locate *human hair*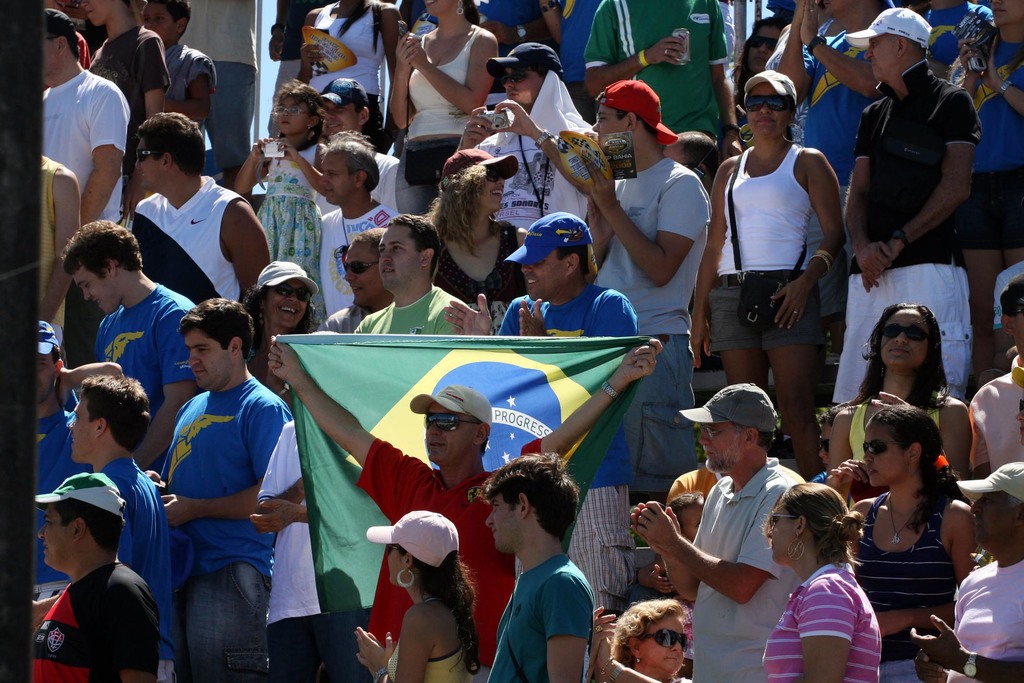
box=[266, 78, 318, 153]
